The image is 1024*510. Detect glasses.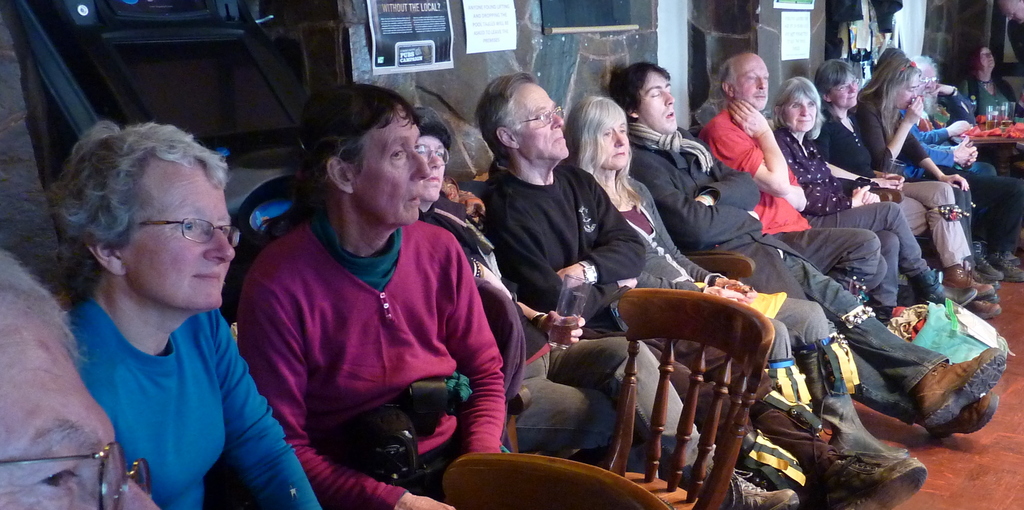
Detection: x1=521 y1=104 x2=565 y2=124.
